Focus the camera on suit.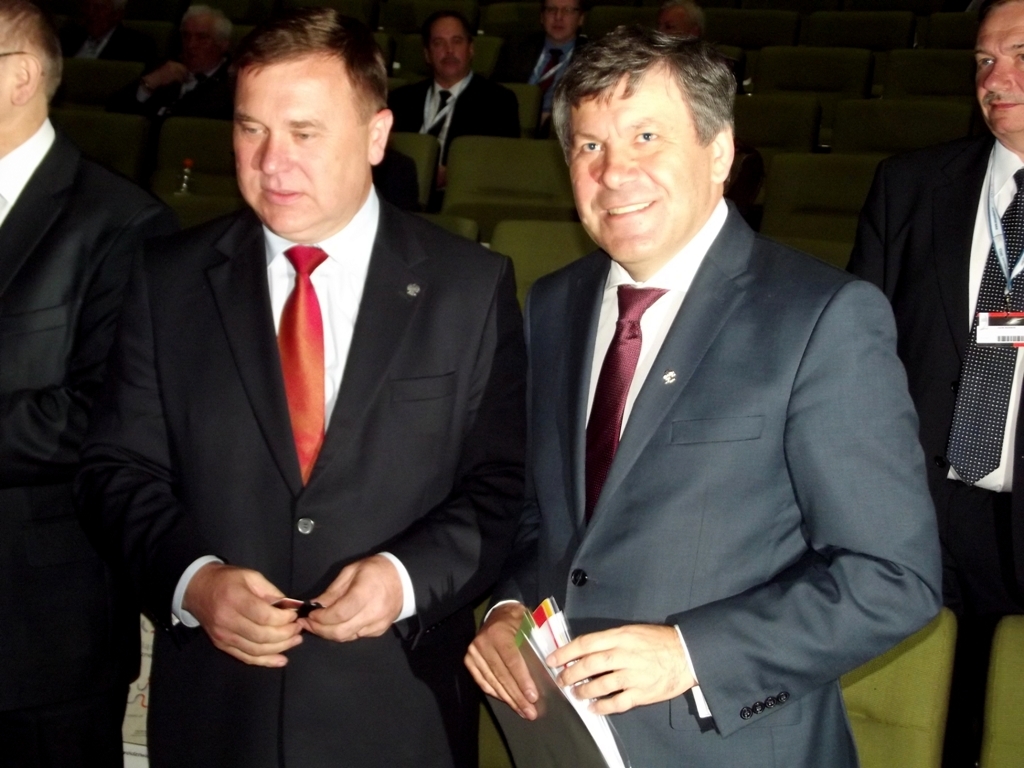
Focus region: box(837, 135, 1023, 718).
